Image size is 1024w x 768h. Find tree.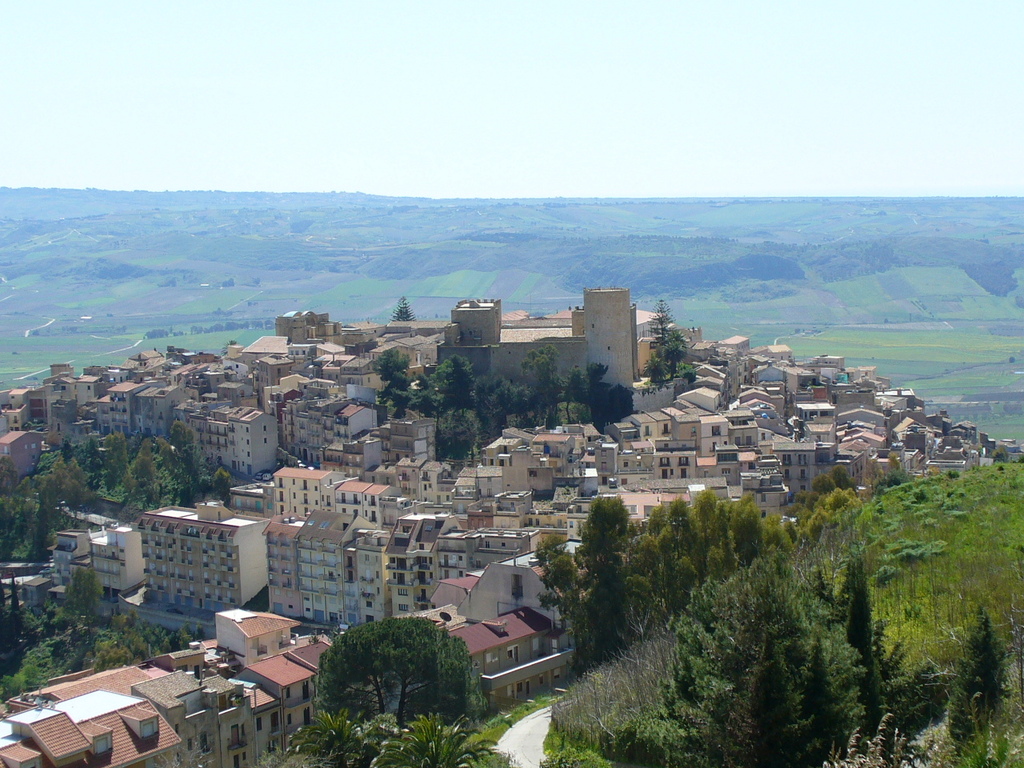
[391, 287, 413, 319].
